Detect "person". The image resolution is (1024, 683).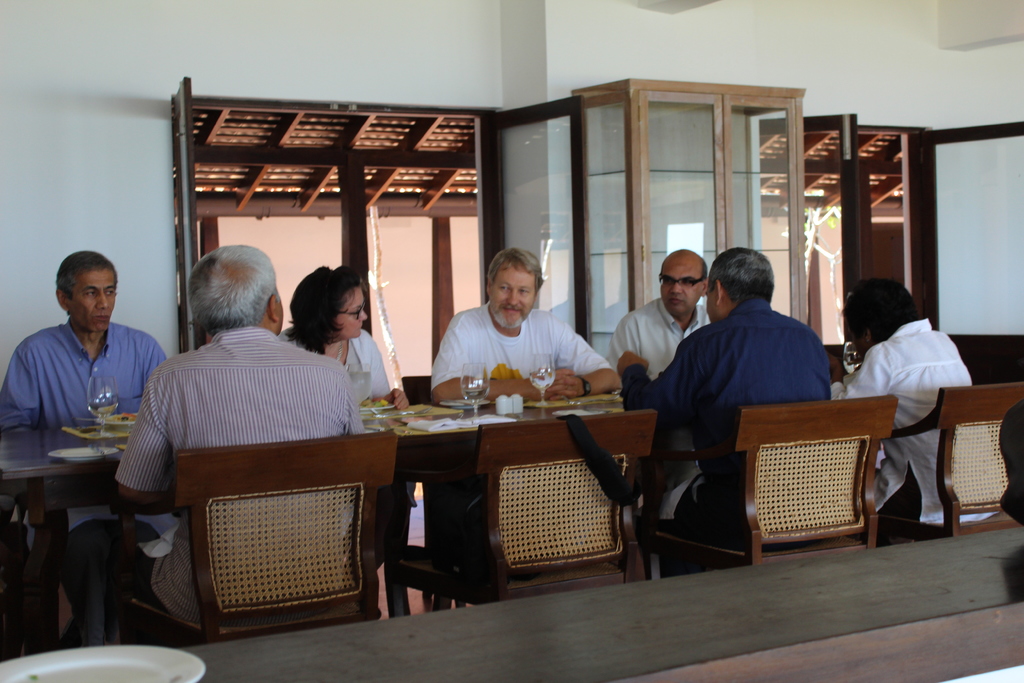
select_region(822, 273, 1006, 541).
